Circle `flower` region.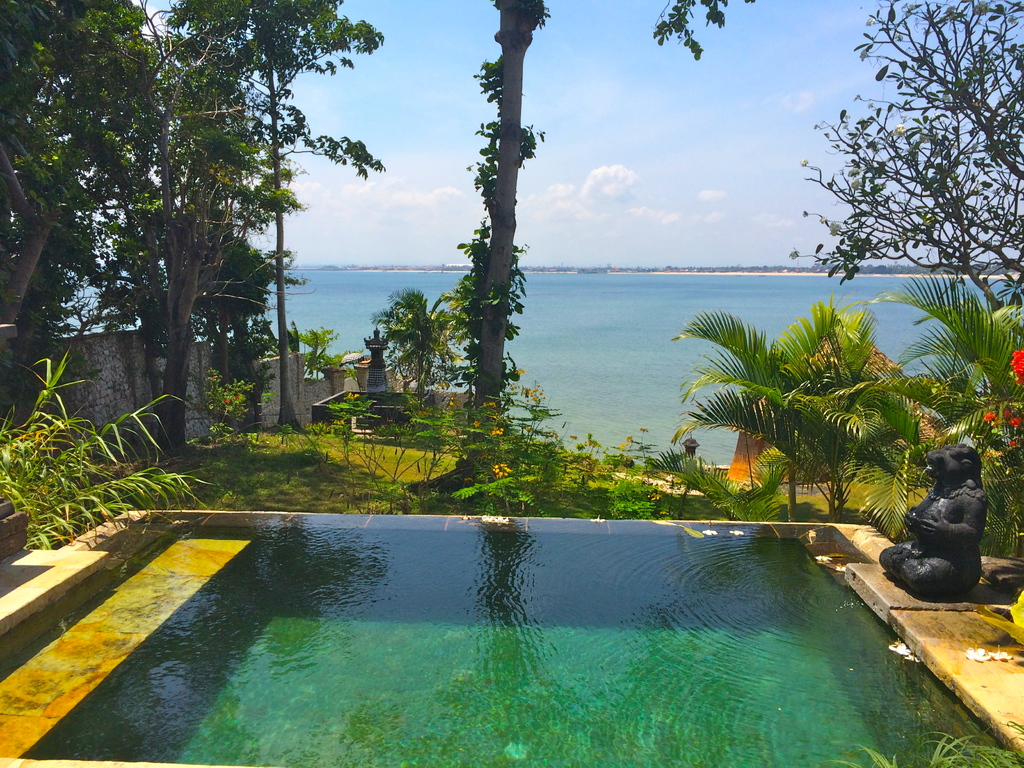
Region: l=481, t=511, r=493, b=521.
